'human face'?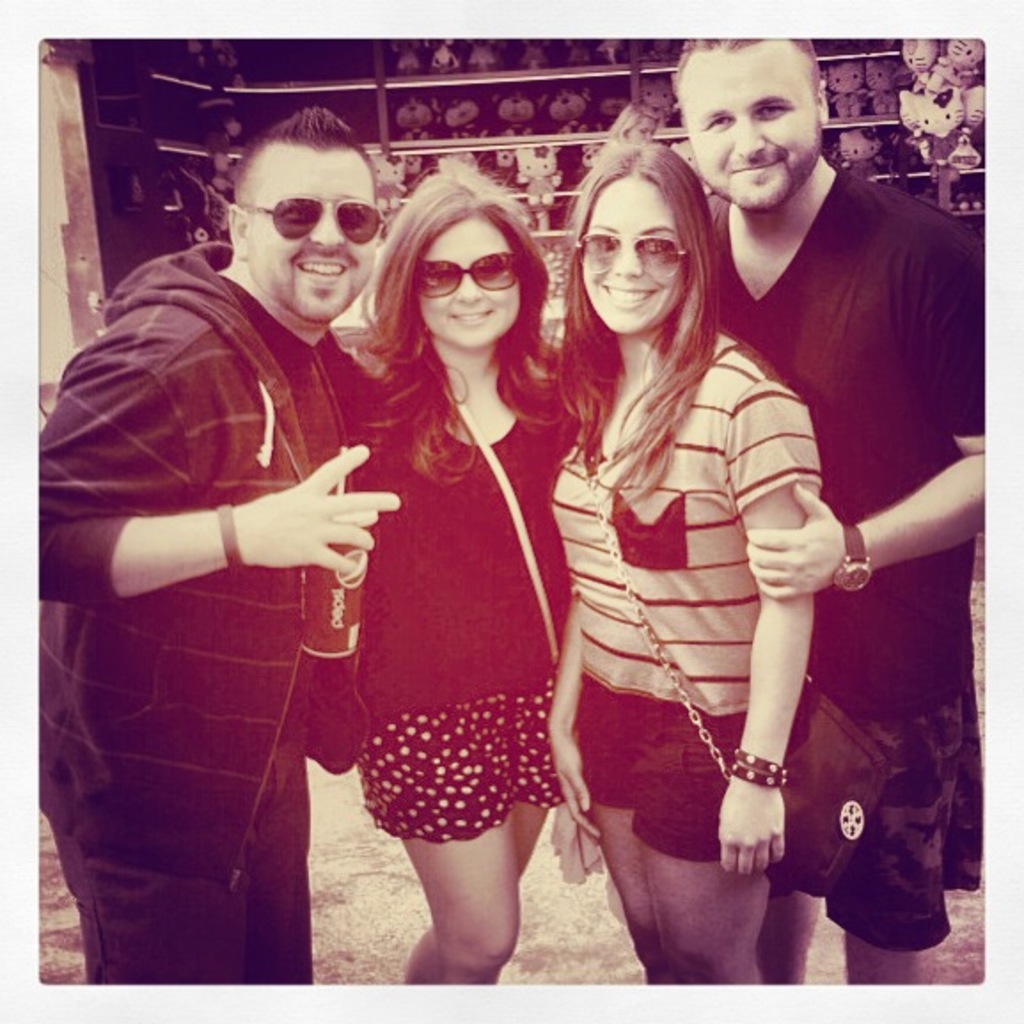
rect(582, 176, 689, 335)
